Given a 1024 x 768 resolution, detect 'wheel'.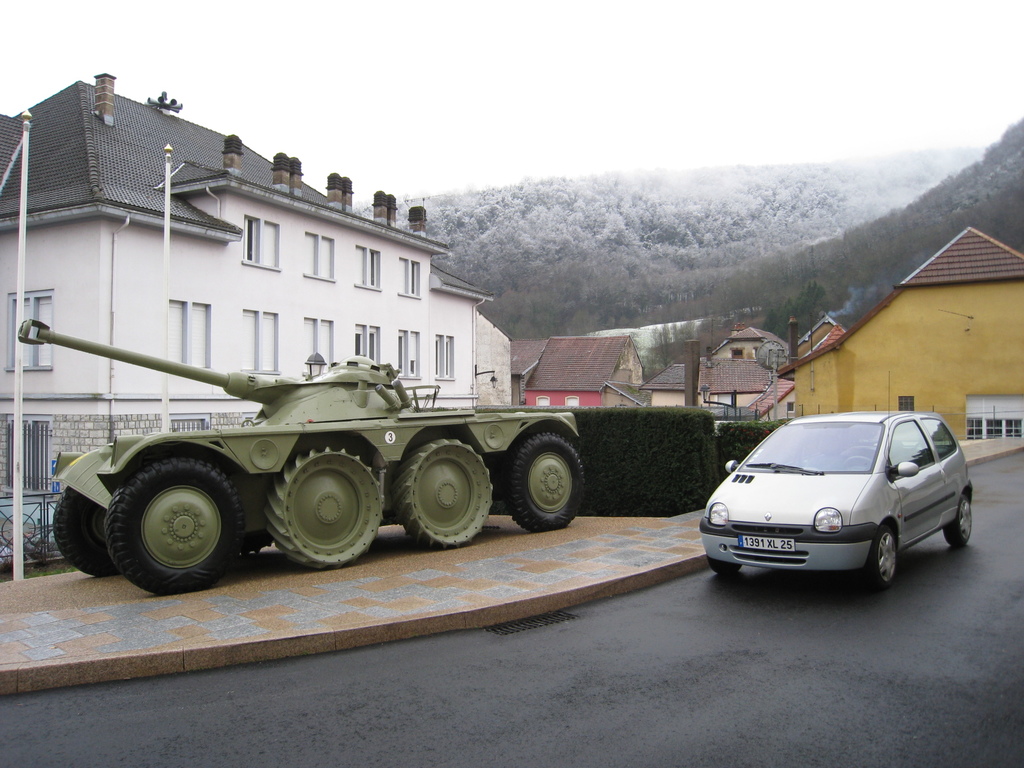
detection(396, 436, 497, 540).
